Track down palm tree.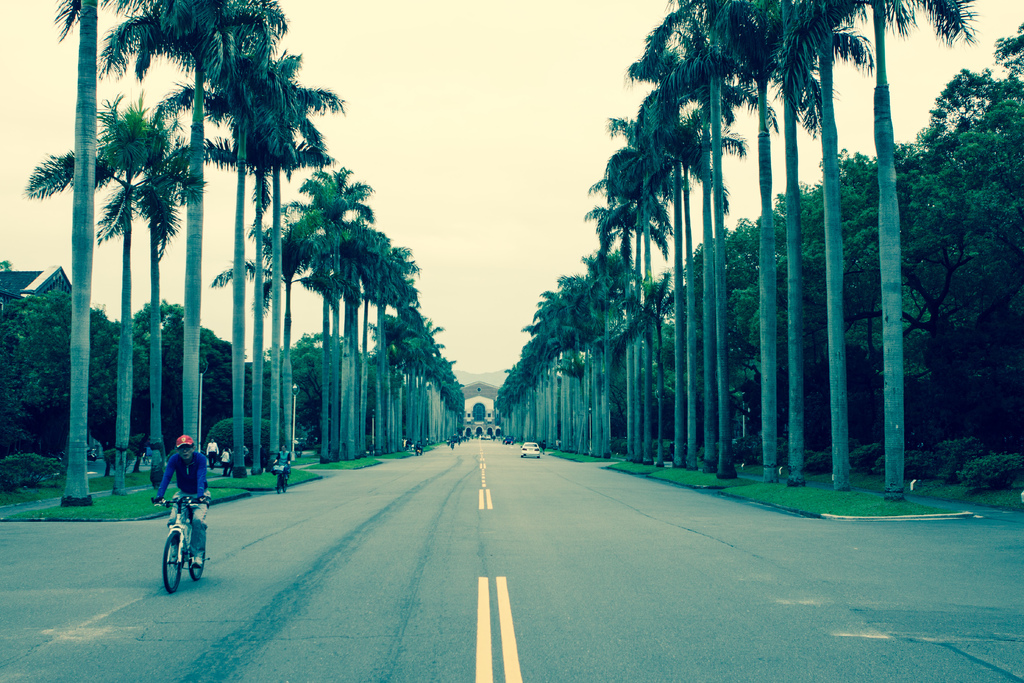
Tracked to (225,71,330,486).
